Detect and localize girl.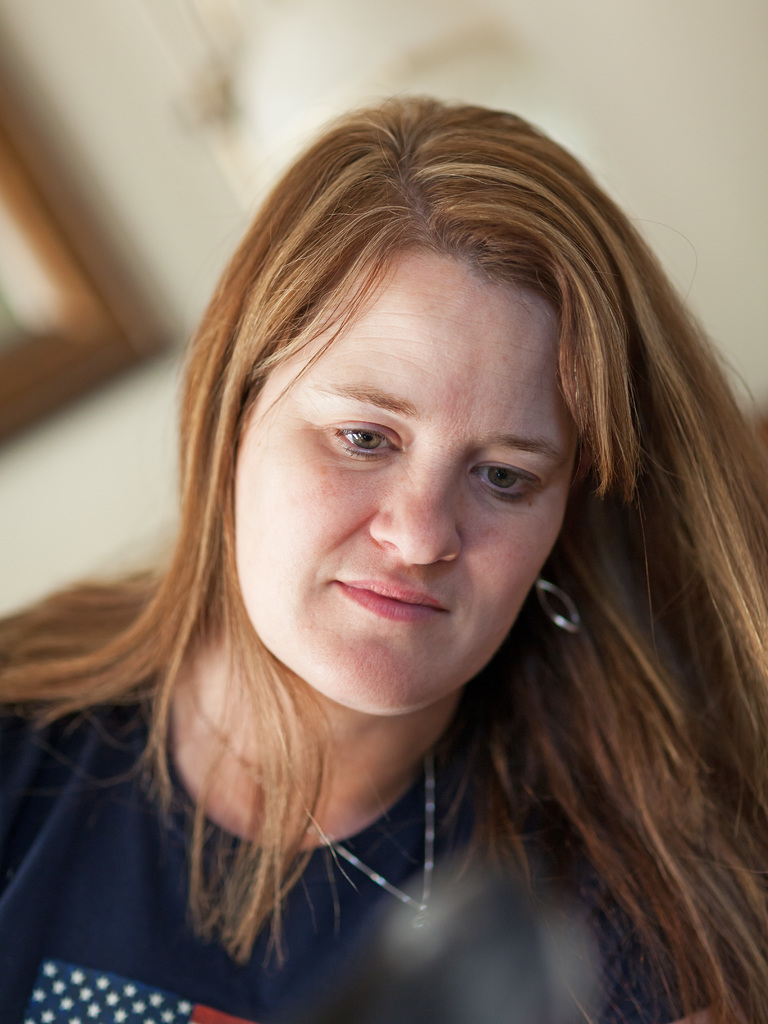
Localized at box(0, 97, 767, 1023).
